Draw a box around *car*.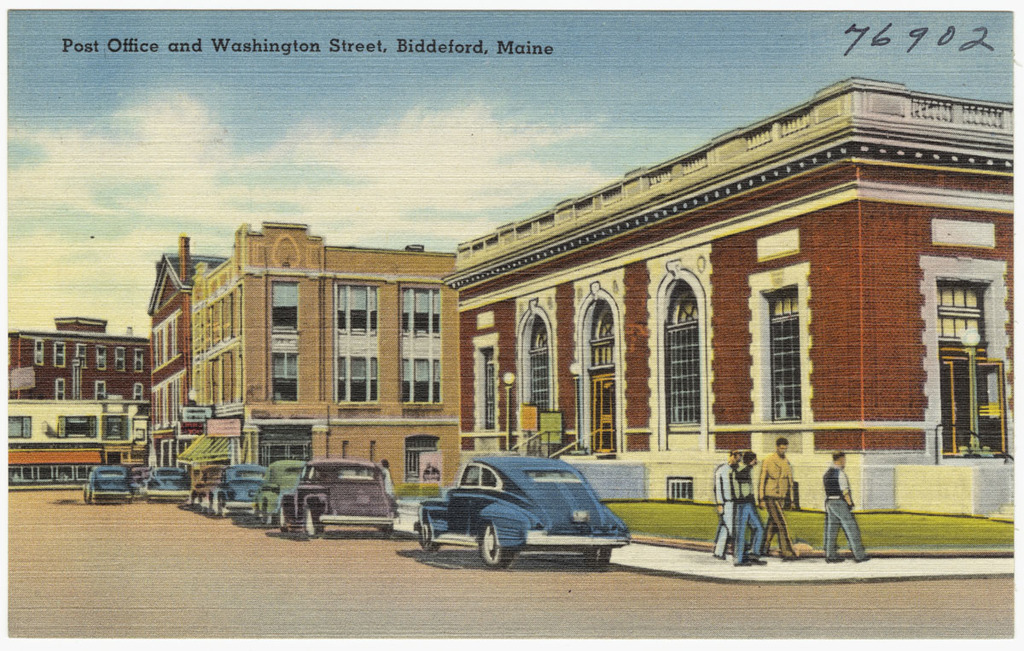
left=277, top=457, right=391, bottom=541.
